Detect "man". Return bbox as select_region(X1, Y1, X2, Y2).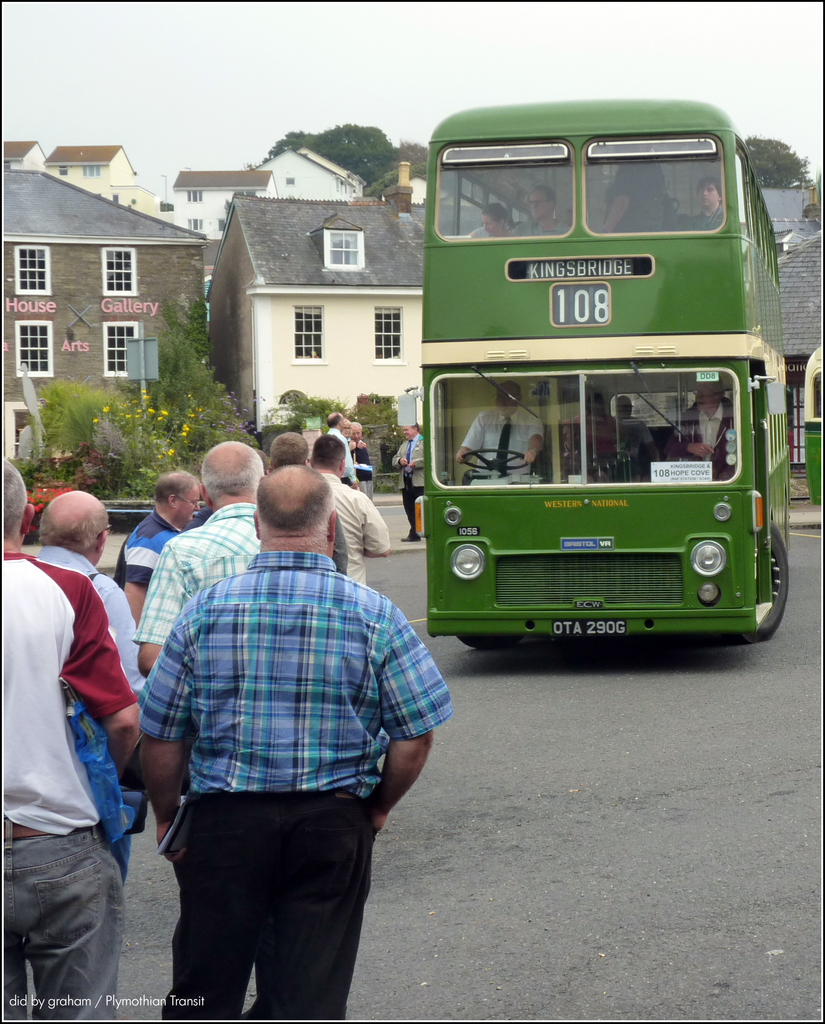
select_region(520, 184, 565, 237).
